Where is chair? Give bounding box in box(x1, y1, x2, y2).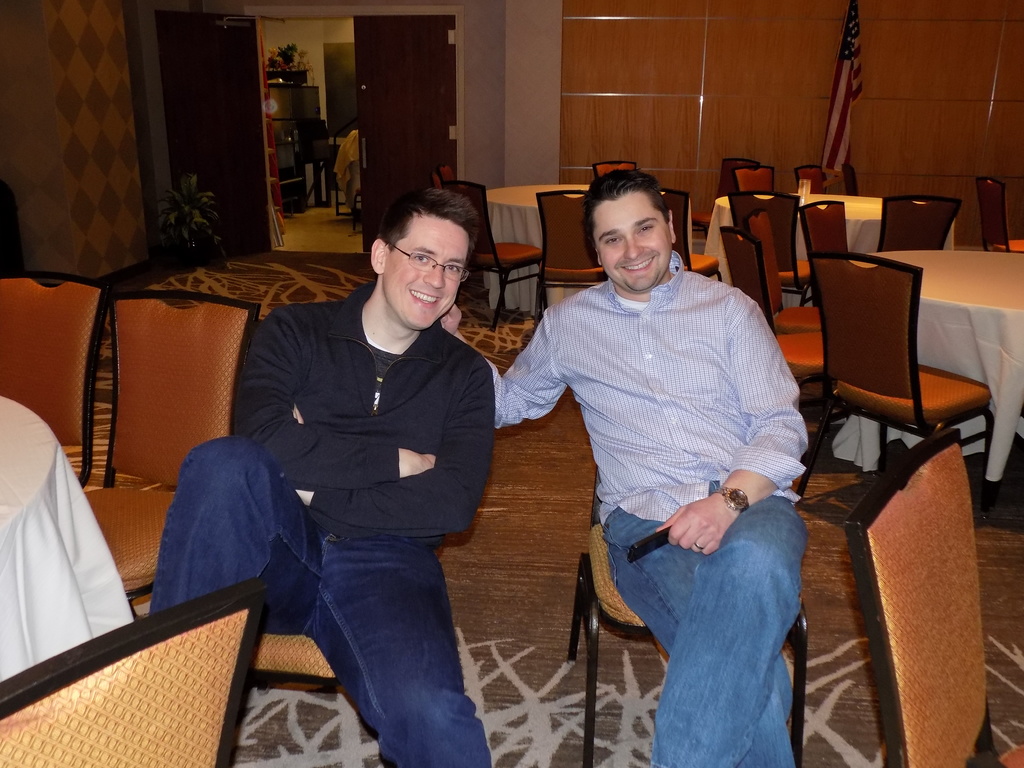
box(793, 166, 827, 196).
